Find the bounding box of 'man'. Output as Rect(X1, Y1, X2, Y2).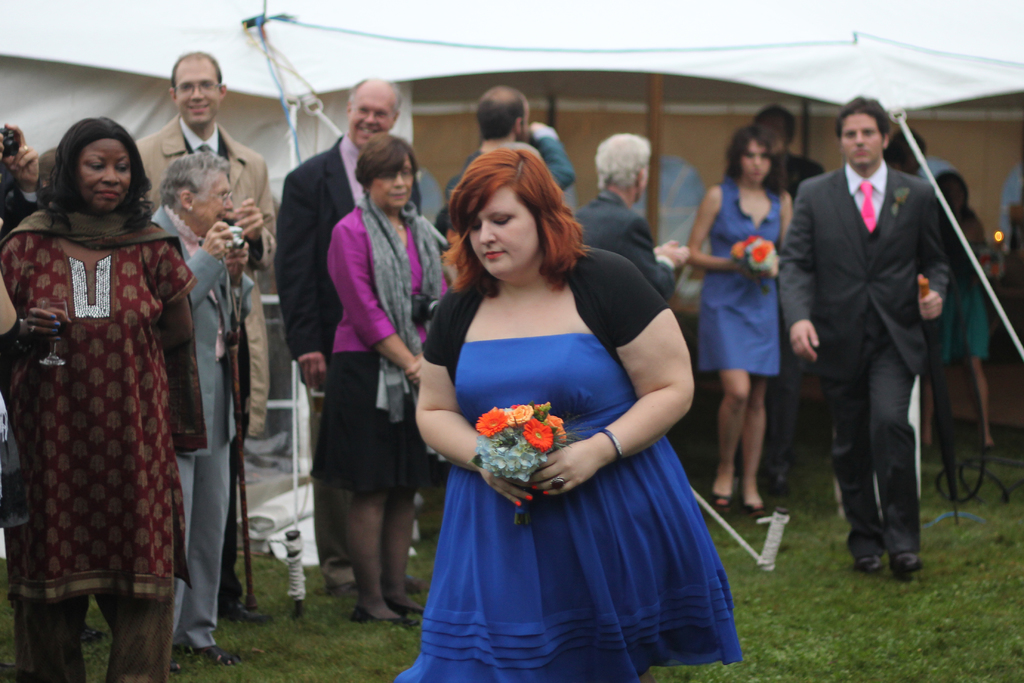
Rect(573, 130, 687, 300).
